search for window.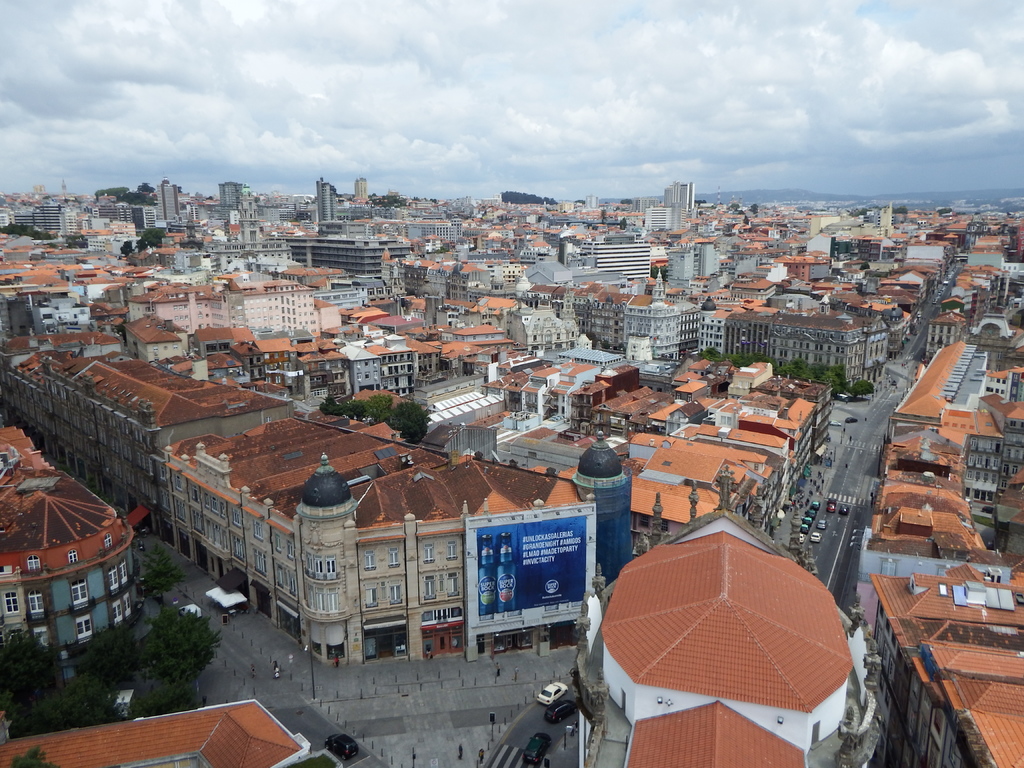
Found at <region>231, 532, 244, 558</region>.
